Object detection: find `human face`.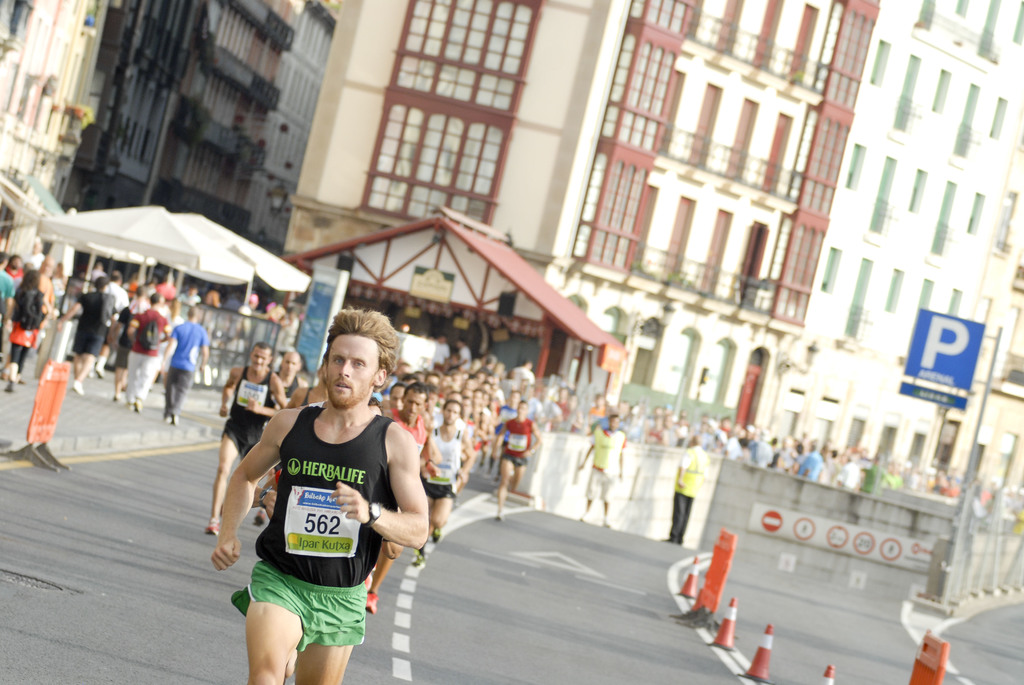
<box>324,336,375,409</box>.
